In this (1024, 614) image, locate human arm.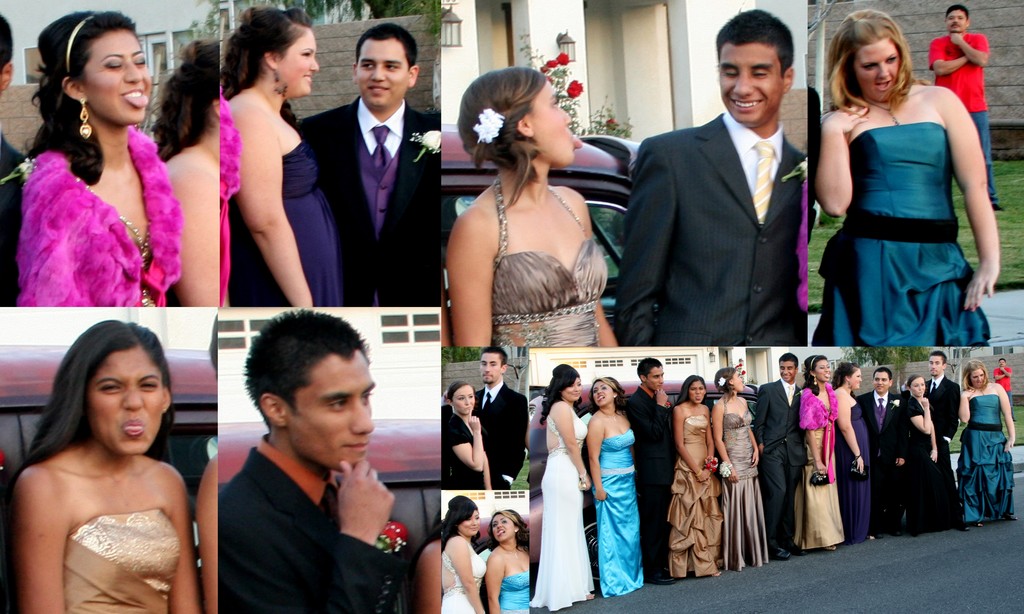
Bounding box: x1=154 y1=154 x2=216 y2=306.
